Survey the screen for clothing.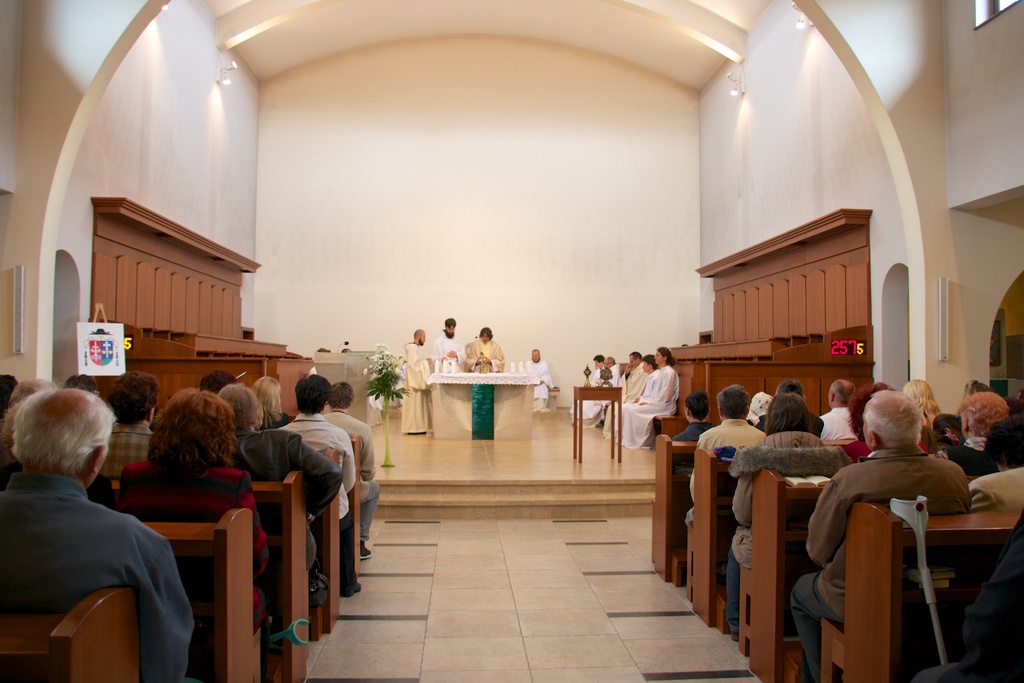
Survey found: bbox=[104, 421, 156, 473].
